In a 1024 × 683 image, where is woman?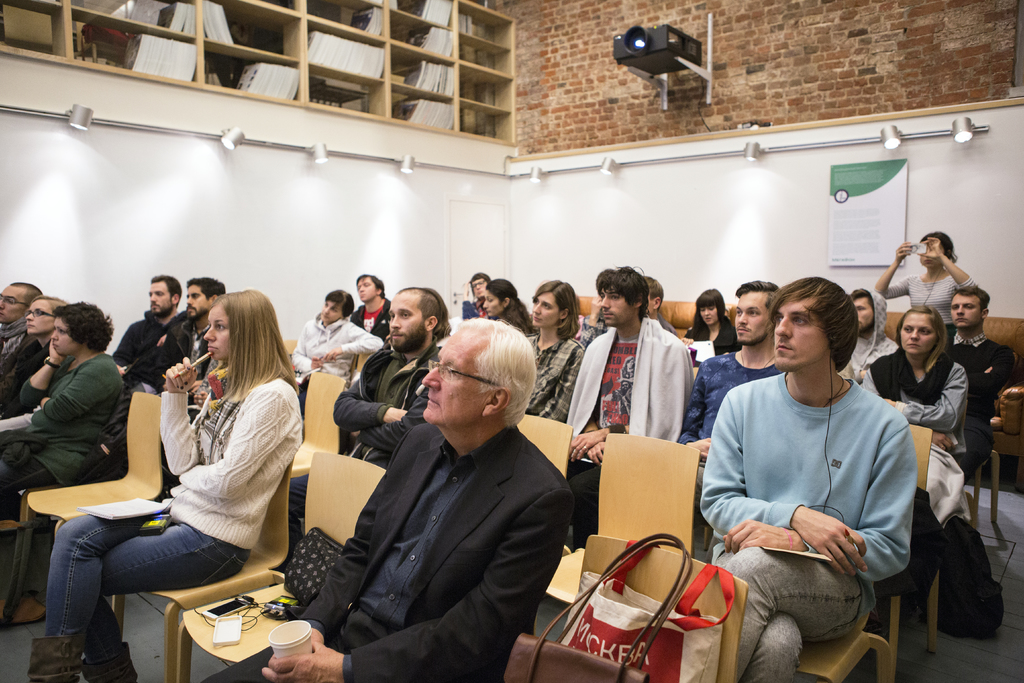
{"left": 0, "top": 293, "right": 65, "bottom": 428}.
